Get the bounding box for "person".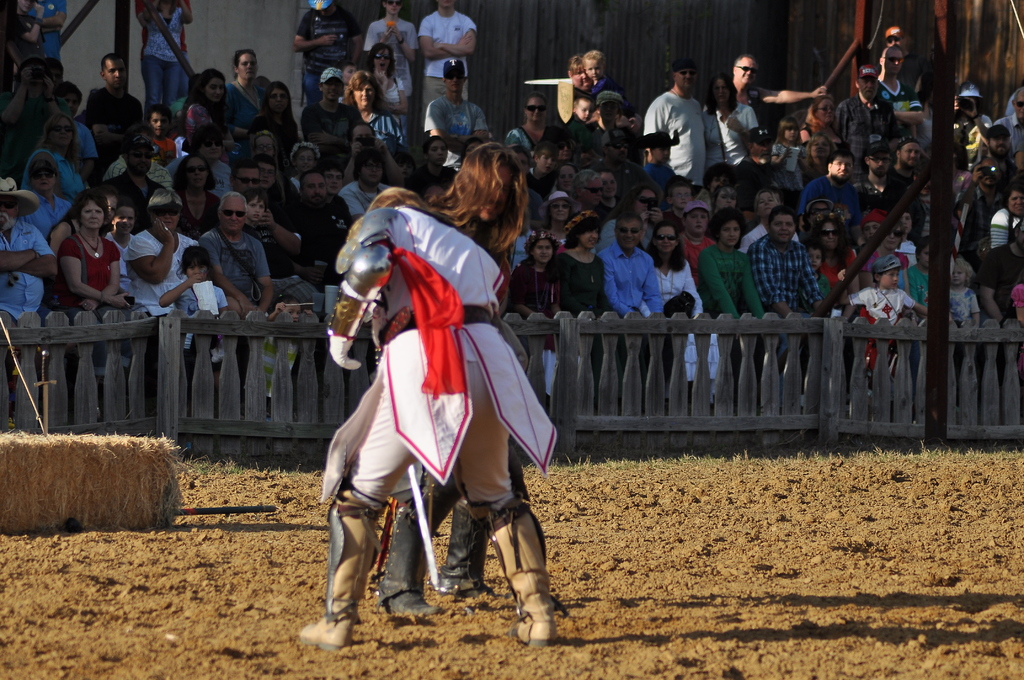
[x1=633, y1=129, x2=680, y2=198].
